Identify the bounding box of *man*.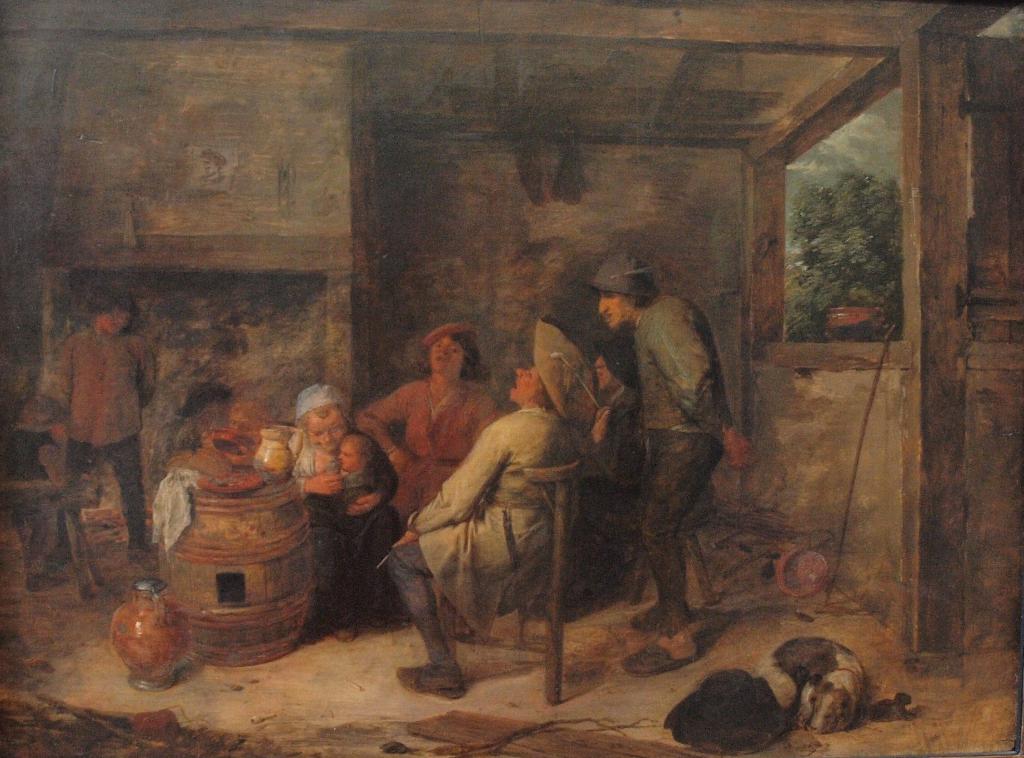
596/251/748/659.
